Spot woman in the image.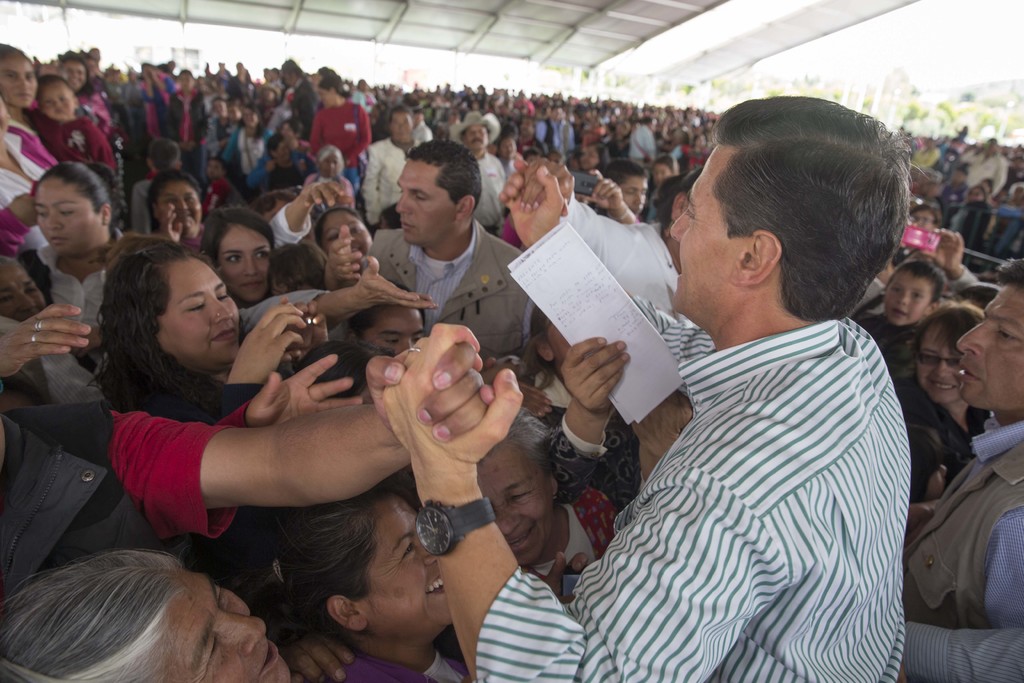
woman found at crop(156, 167, 210, 258).
